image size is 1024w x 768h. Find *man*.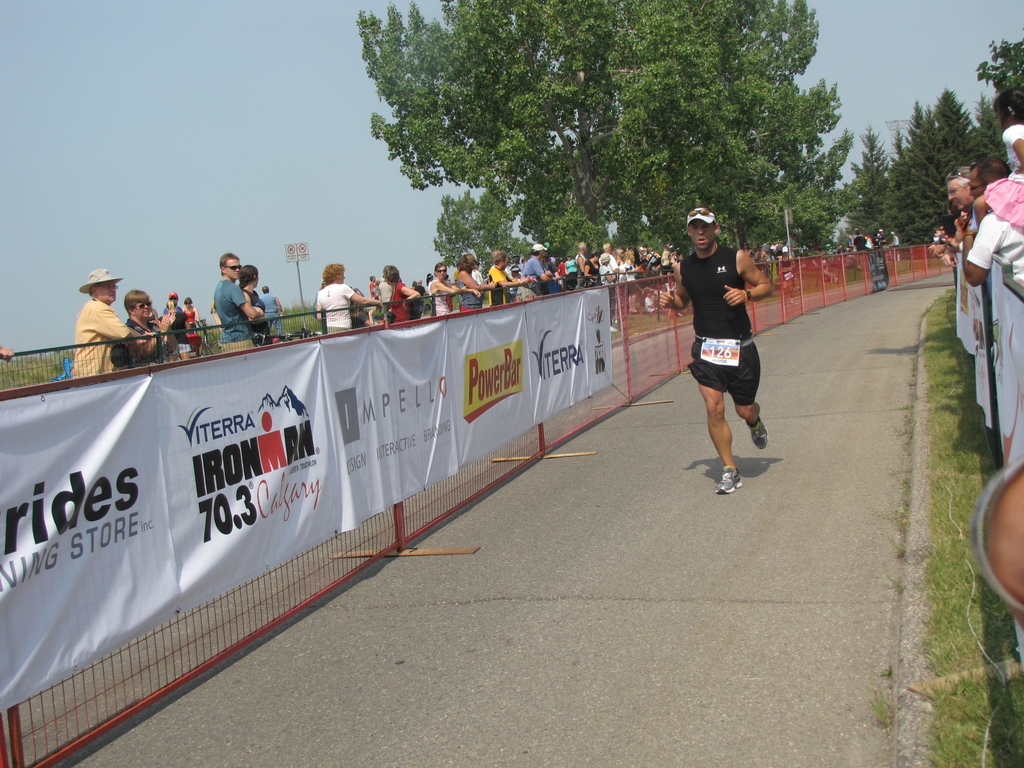
select_region(304, 237, 680, 316).
